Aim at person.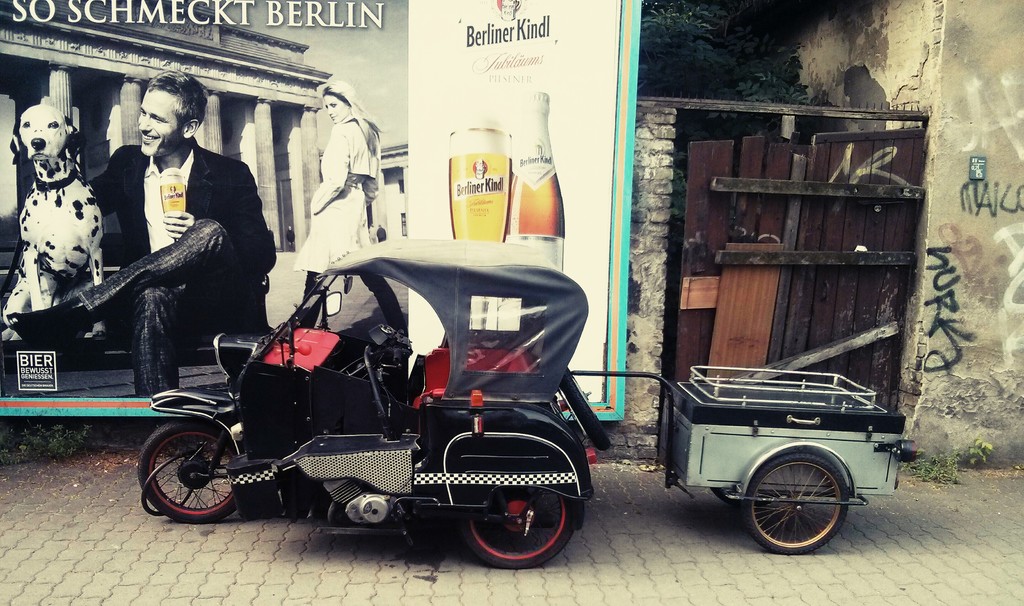
Aimed at Rect(6, 68, 273, 395).
